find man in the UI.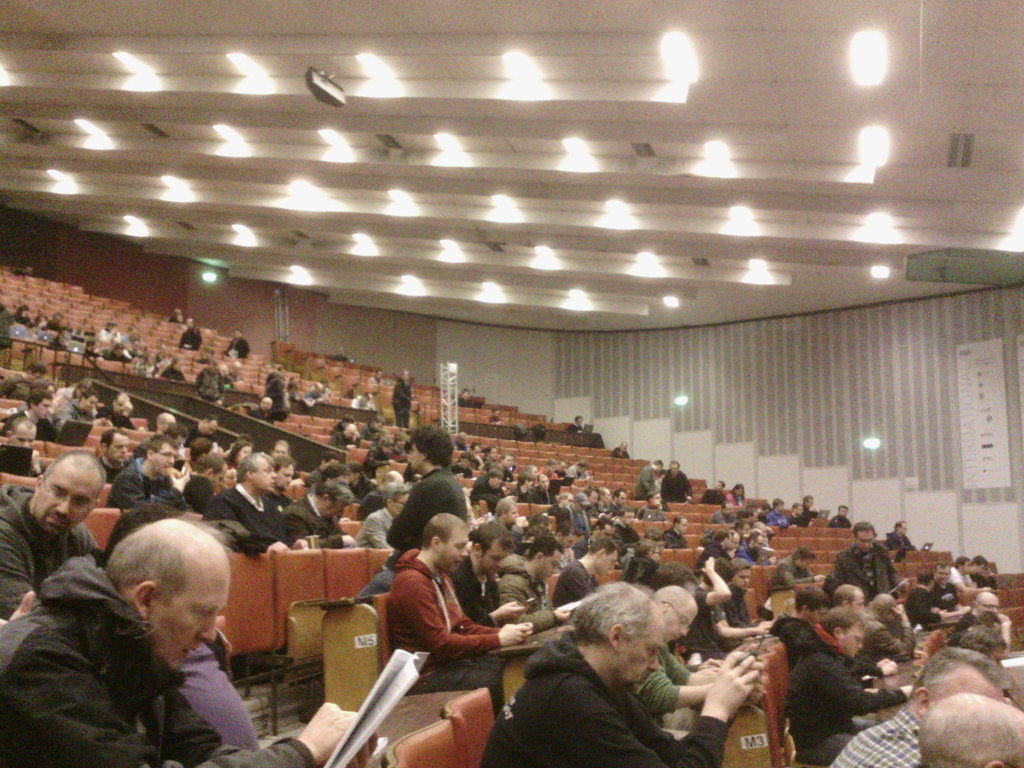
UI element at <bbox>927, 560, 956, 614</bbox>.
